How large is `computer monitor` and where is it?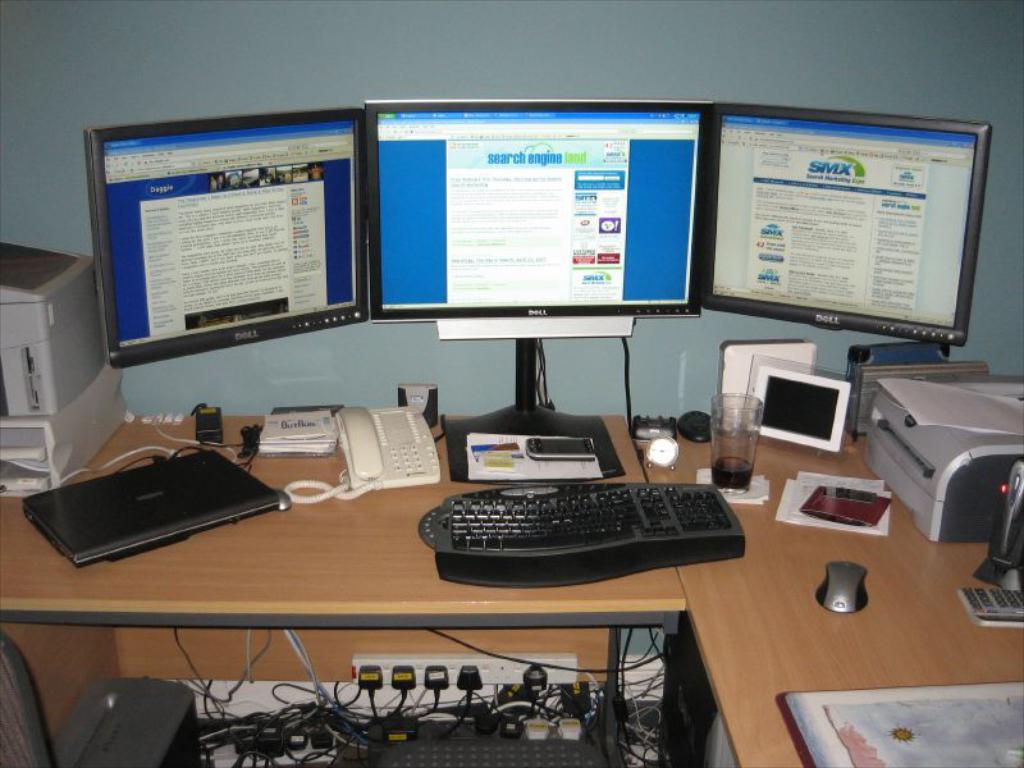
Bounding box: pyautogui.locateOnScreen(366, 100, 710, 492).
